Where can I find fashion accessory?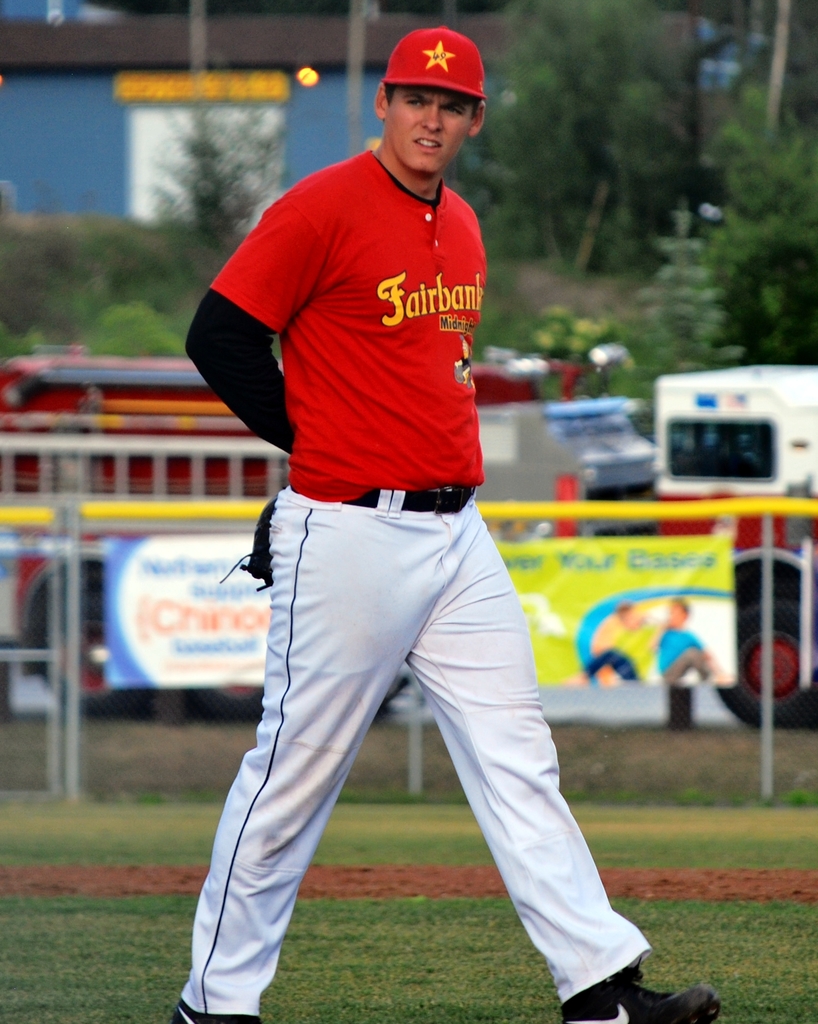
You can find it at rect(220, 492, 277, 599).
